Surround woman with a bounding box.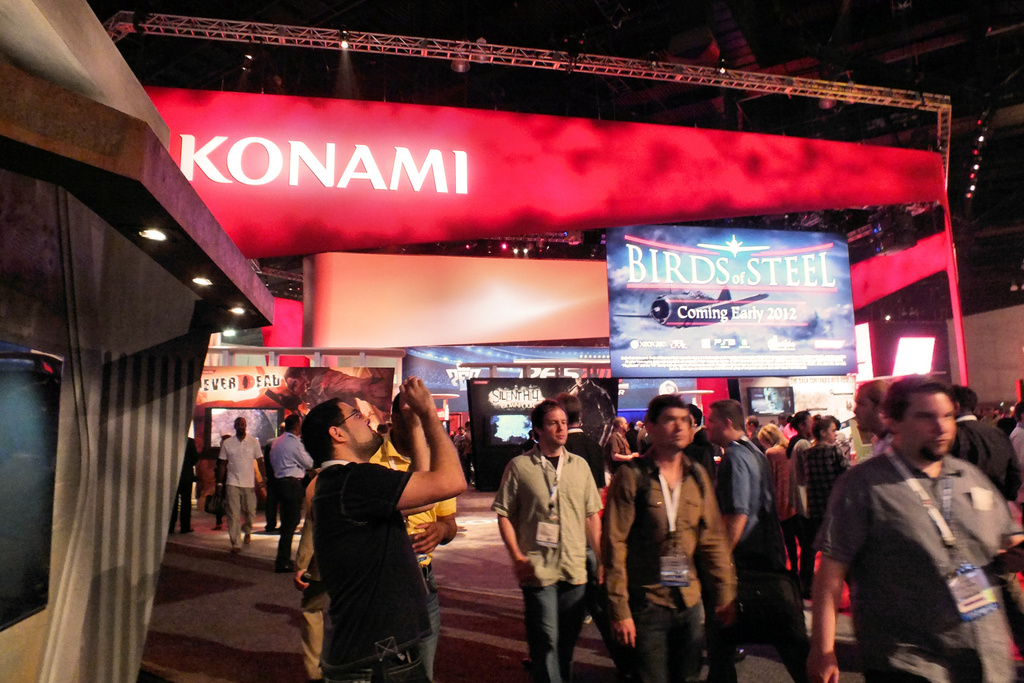
select_region(757, 420, 806, 583).
